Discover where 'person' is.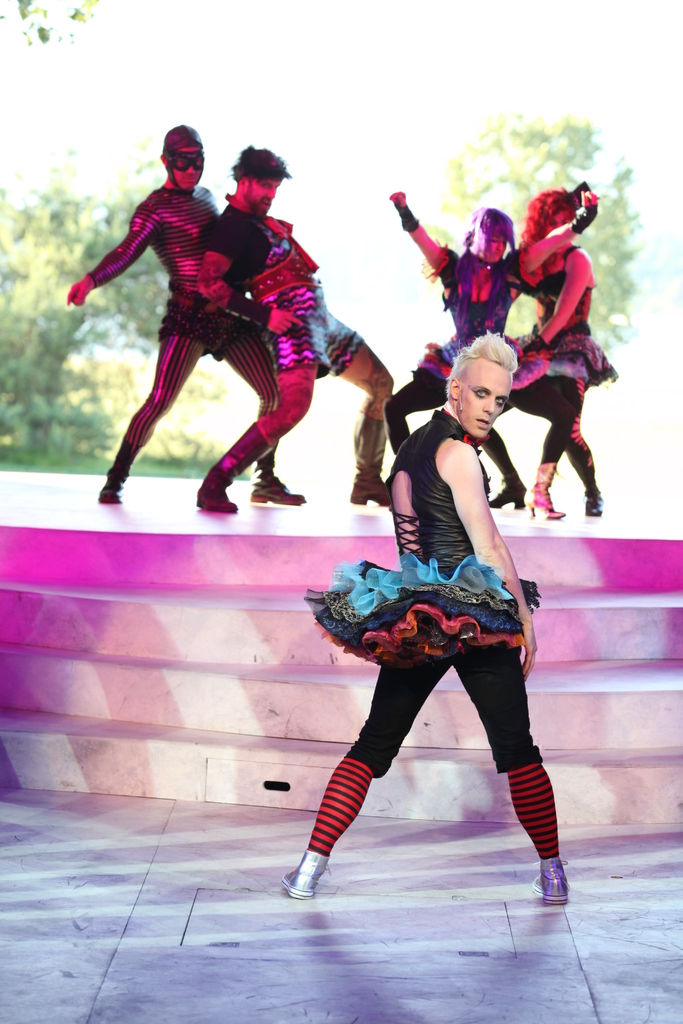
Discovered at (279,328,569,903).
